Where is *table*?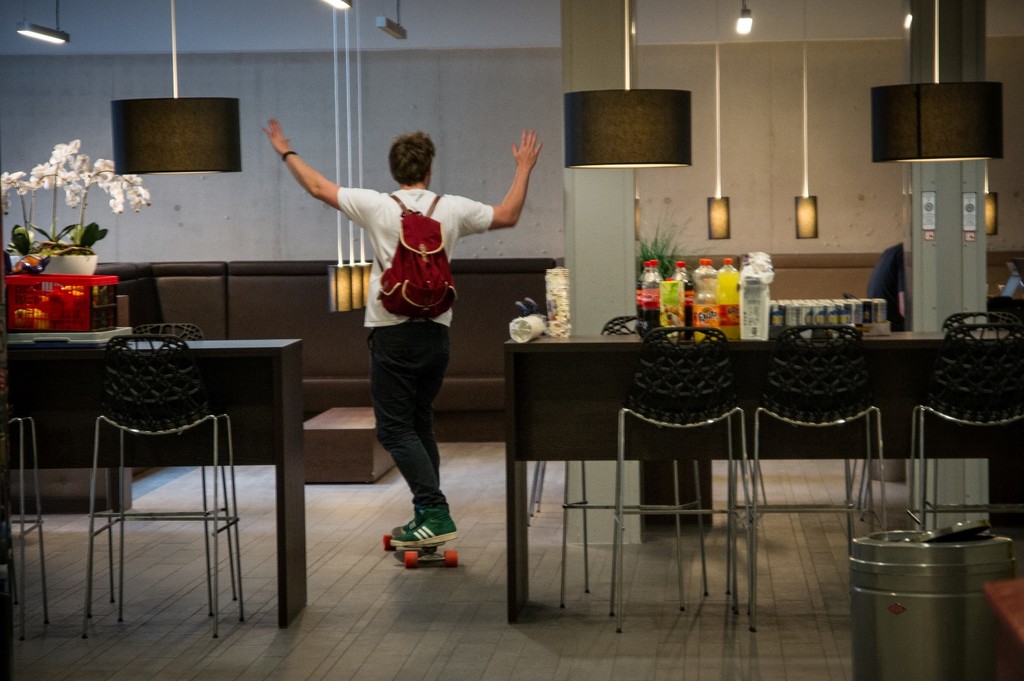
crop(505, 337, 1023, 618).
